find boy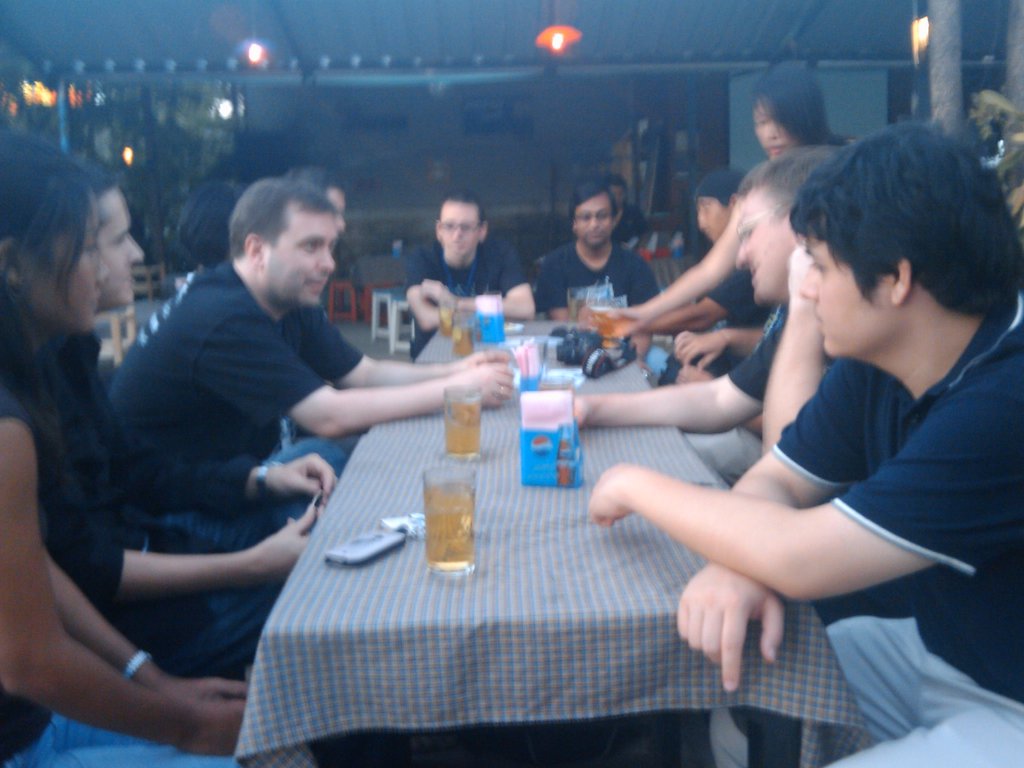
select_region(591, 113, 1011, 719)
